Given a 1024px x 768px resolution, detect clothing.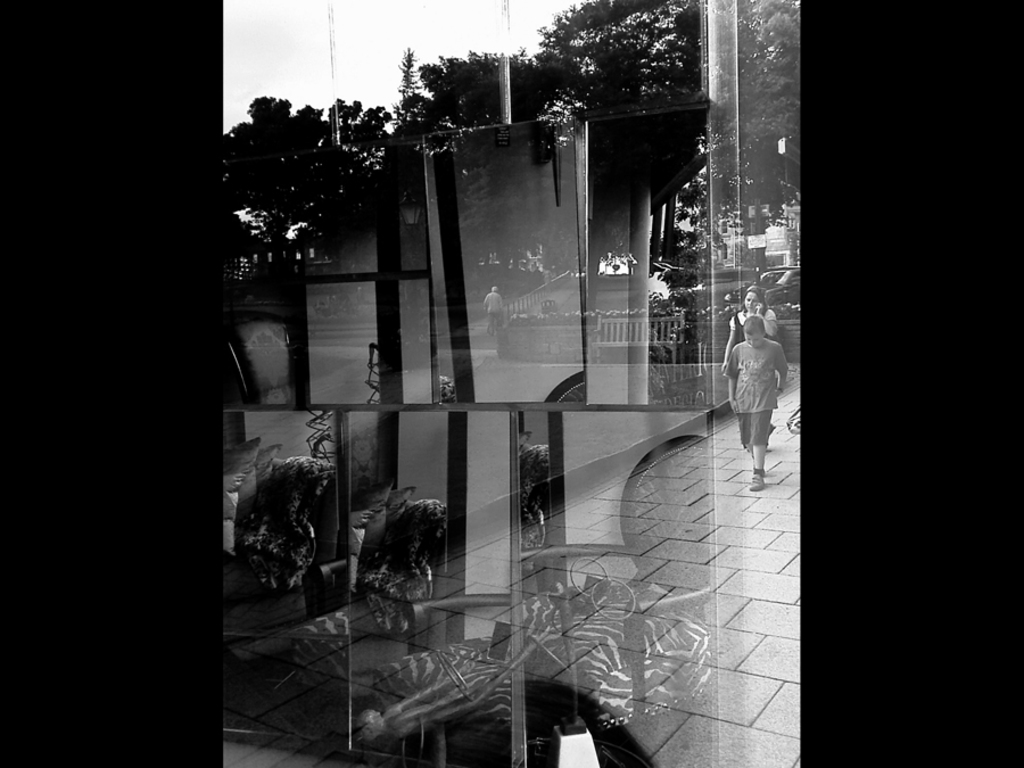
BBox(728, 311, 792, 462).
